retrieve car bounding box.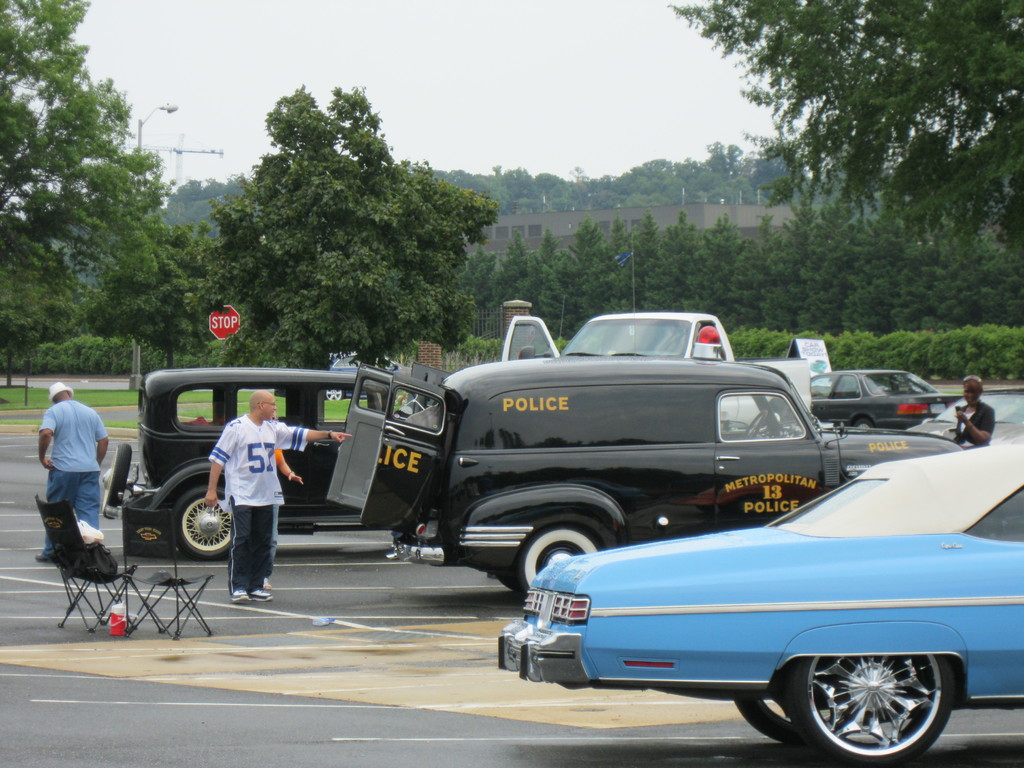
Bounding box: bbox=[273, 352, 412, 399].
